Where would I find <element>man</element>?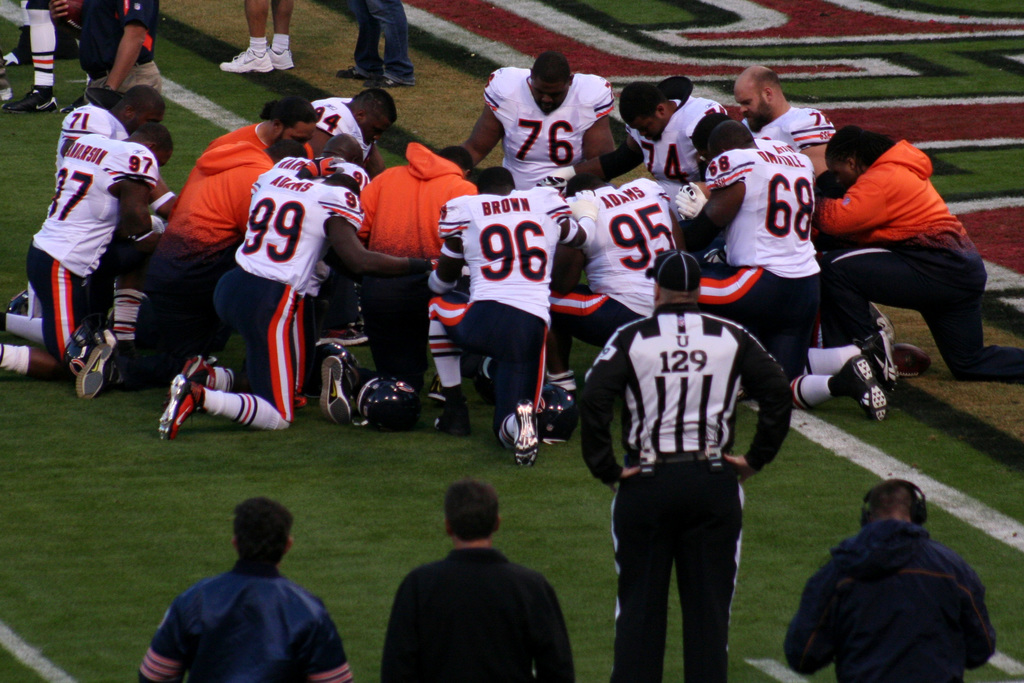
At [left=591, top=77, right=737, bottom=179].
